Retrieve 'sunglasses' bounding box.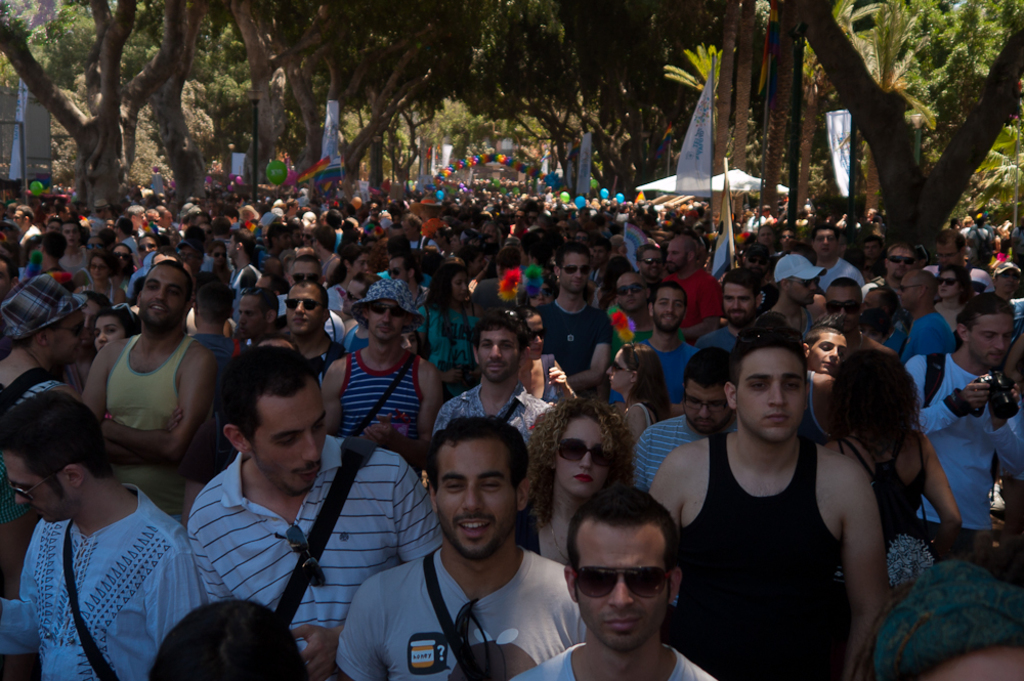
Bounding box: box(8, 473, 58, 508).
